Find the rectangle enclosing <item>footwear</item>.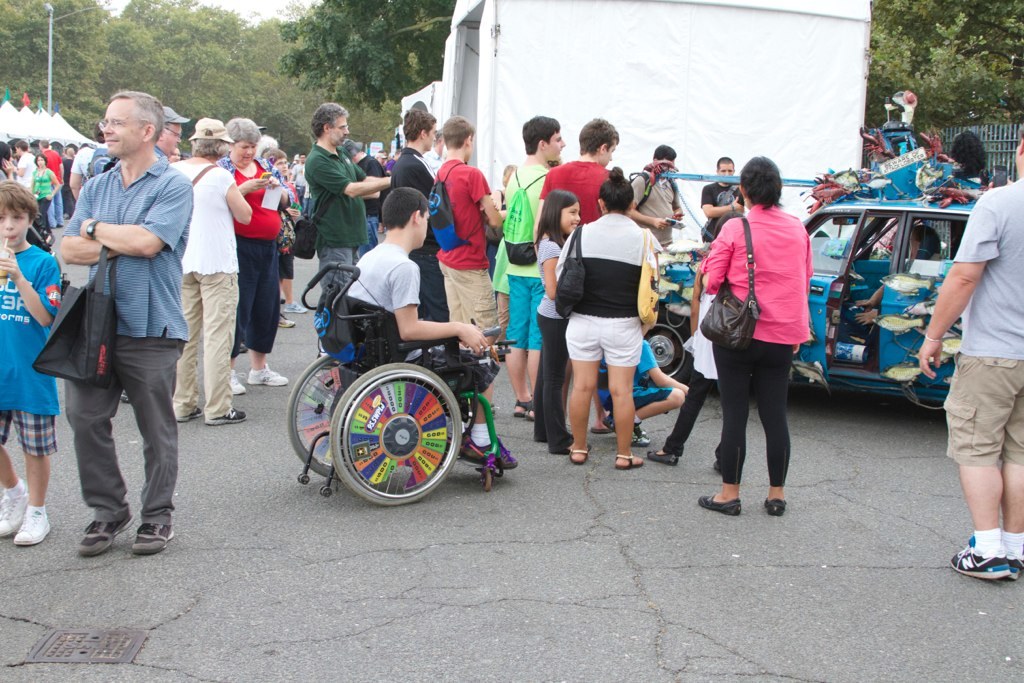
locate(73, 509, 138, 558).
